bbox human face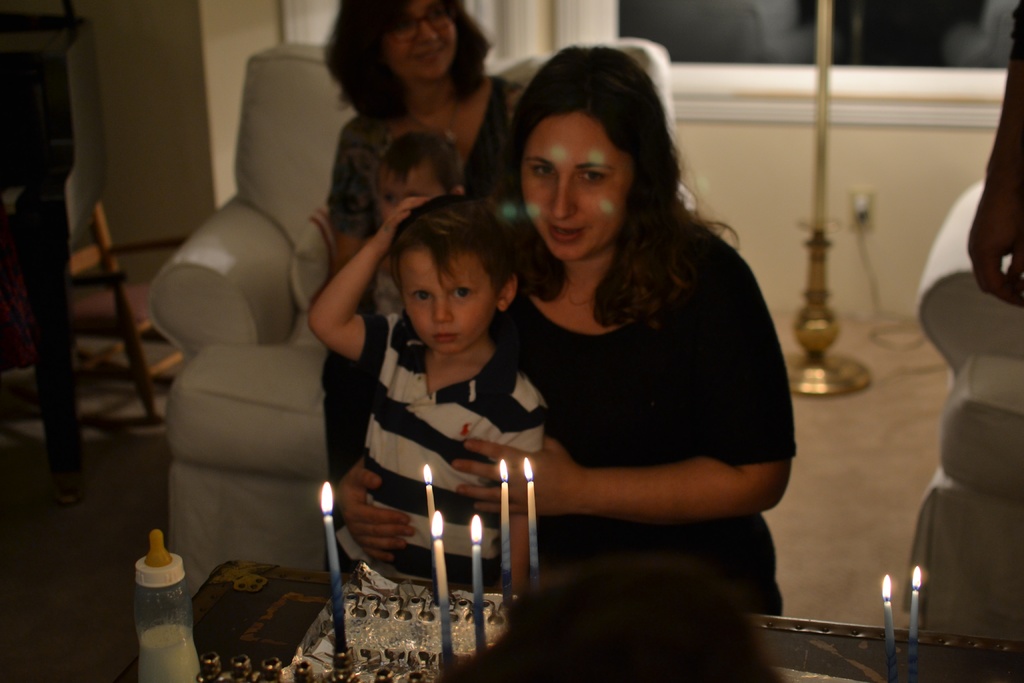
403:234:496:358
